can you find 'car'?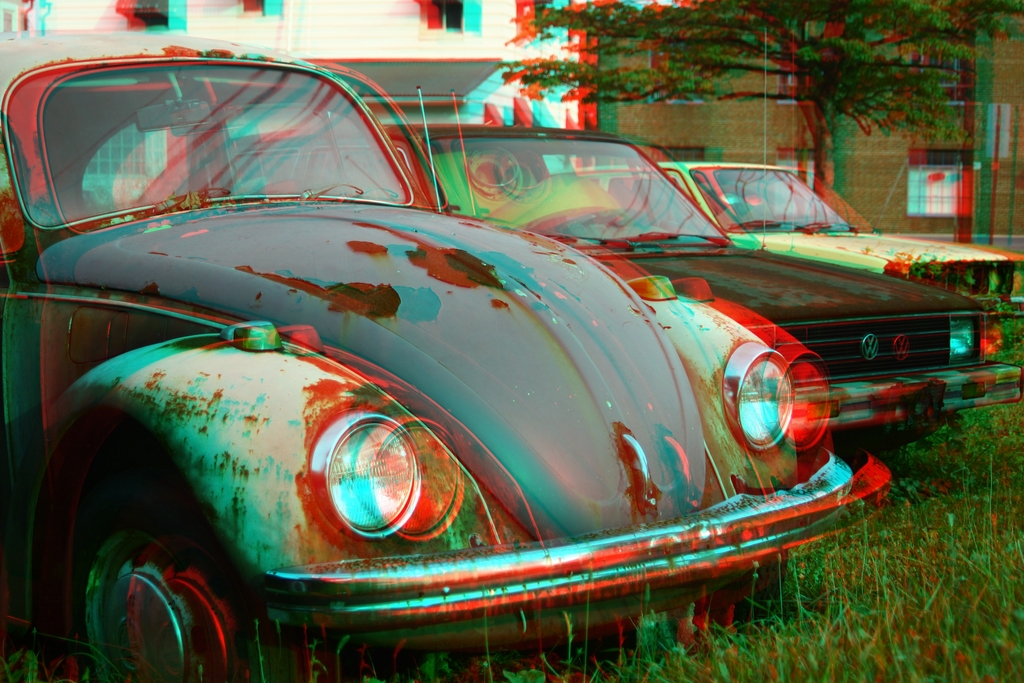
Yes, bounding box: select_region(134, 29, 1023, 464).
